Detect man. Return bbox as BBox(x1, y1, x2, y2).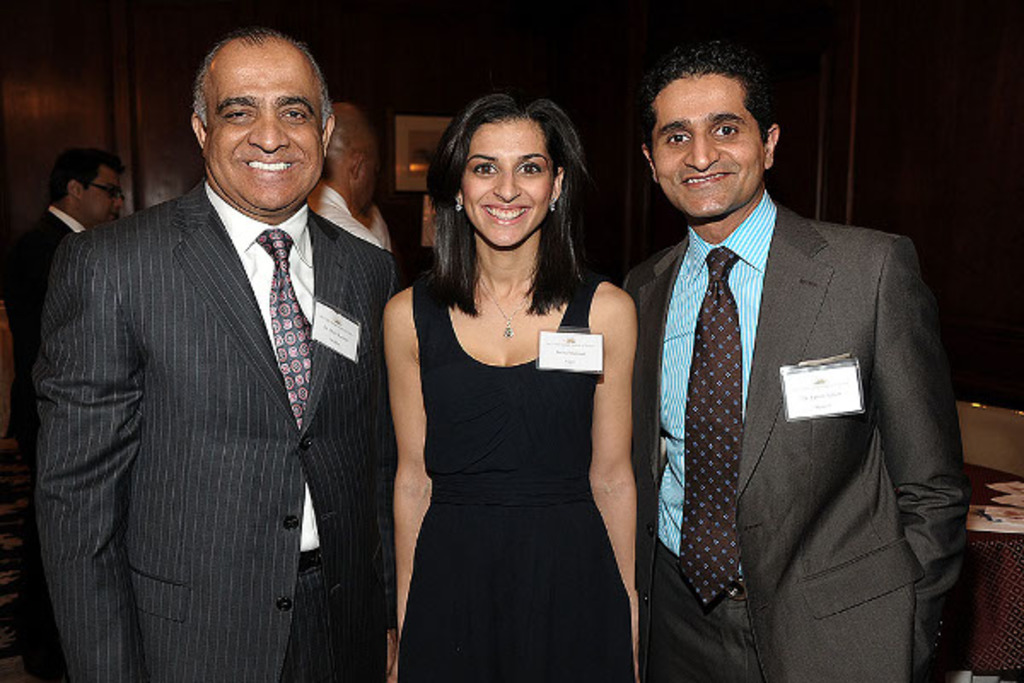
BBox(611, 43, 971, 681).
